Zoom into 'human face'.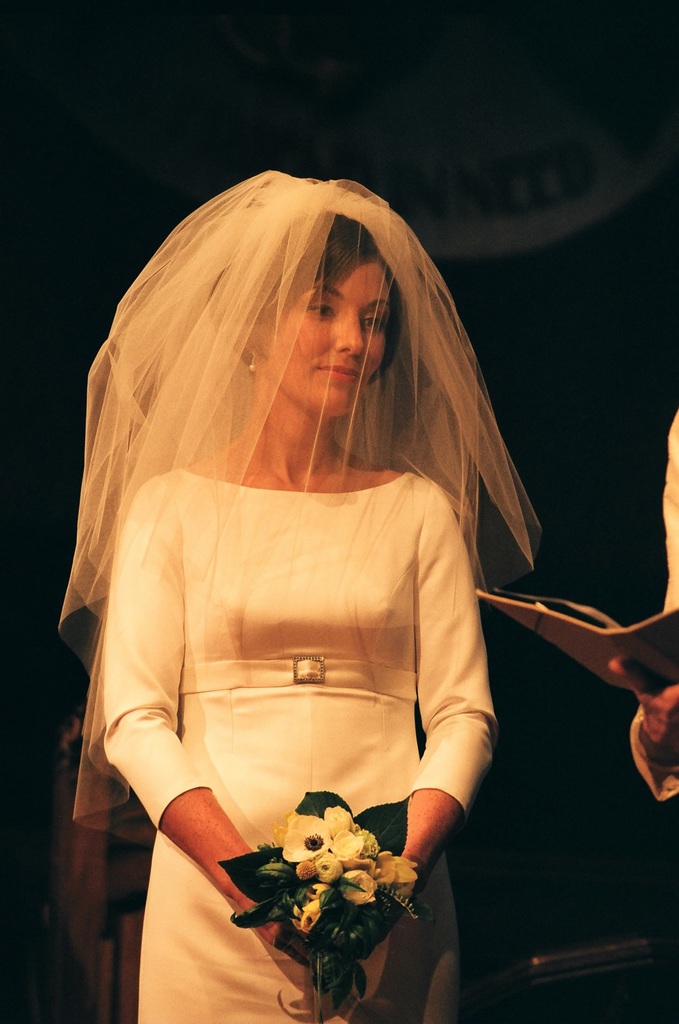
Zoom target: [left=257, top=256, right=396, bottom=414].
